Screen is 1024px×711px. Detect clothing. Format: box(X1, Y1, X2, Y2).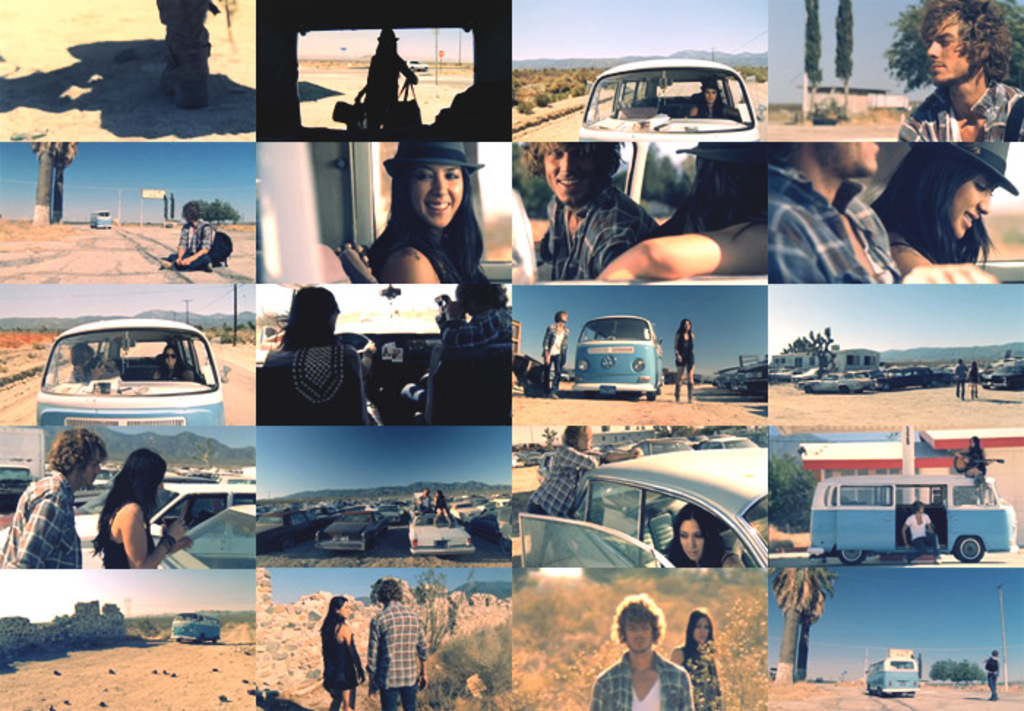
box(906, 515, 938, 562).
